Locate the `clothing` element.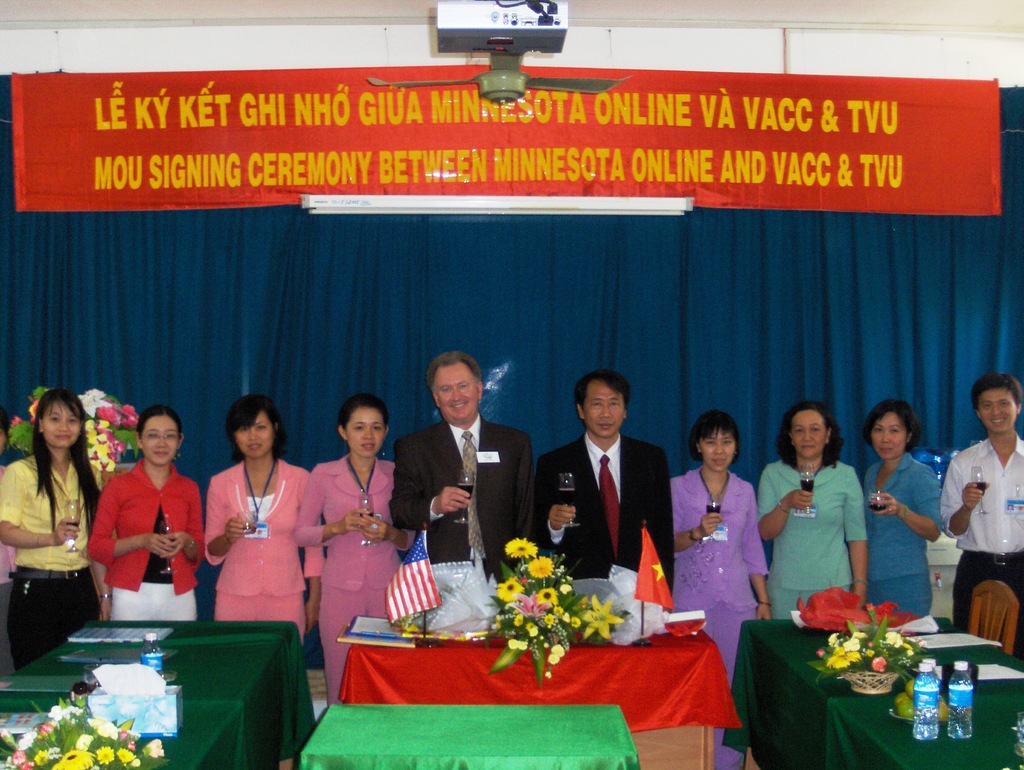
Element bbox: <box>536,446,676,592</box>.
